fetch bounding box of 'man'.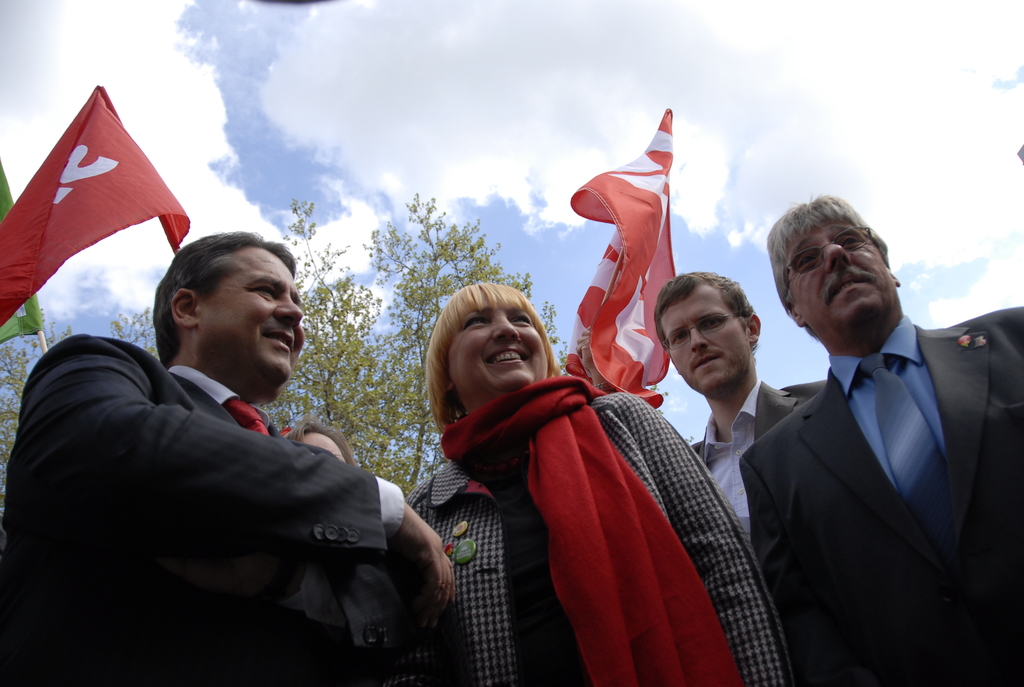
Bbox: bbox=(56, 205, 415, 686).
